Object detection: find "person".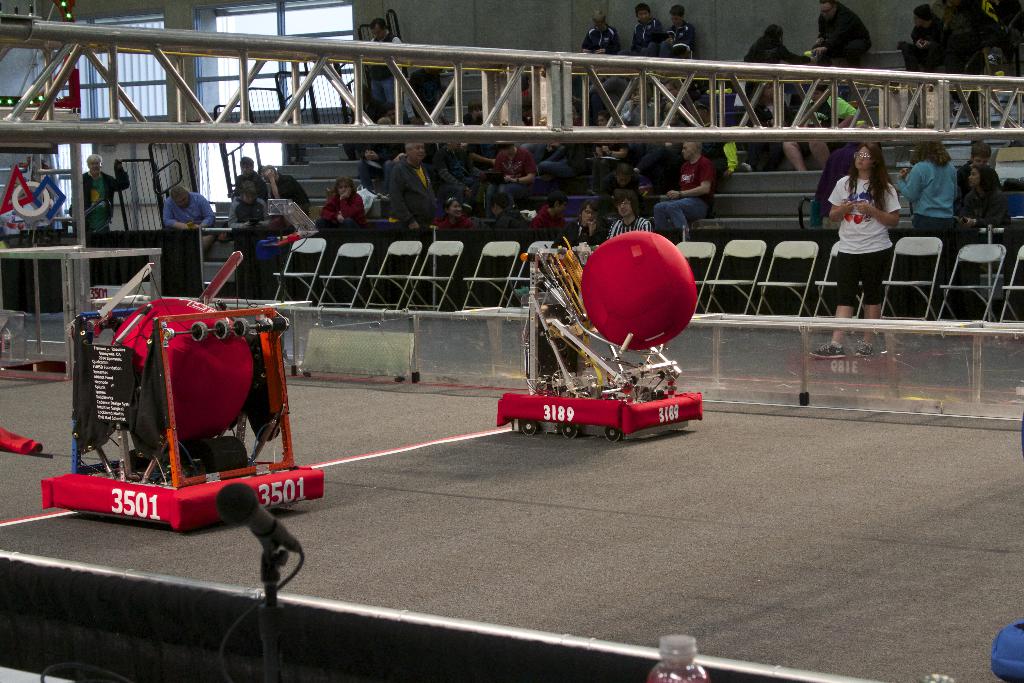
{"left": 899, "top": 4, "right": 942, "bottom": 73}.
